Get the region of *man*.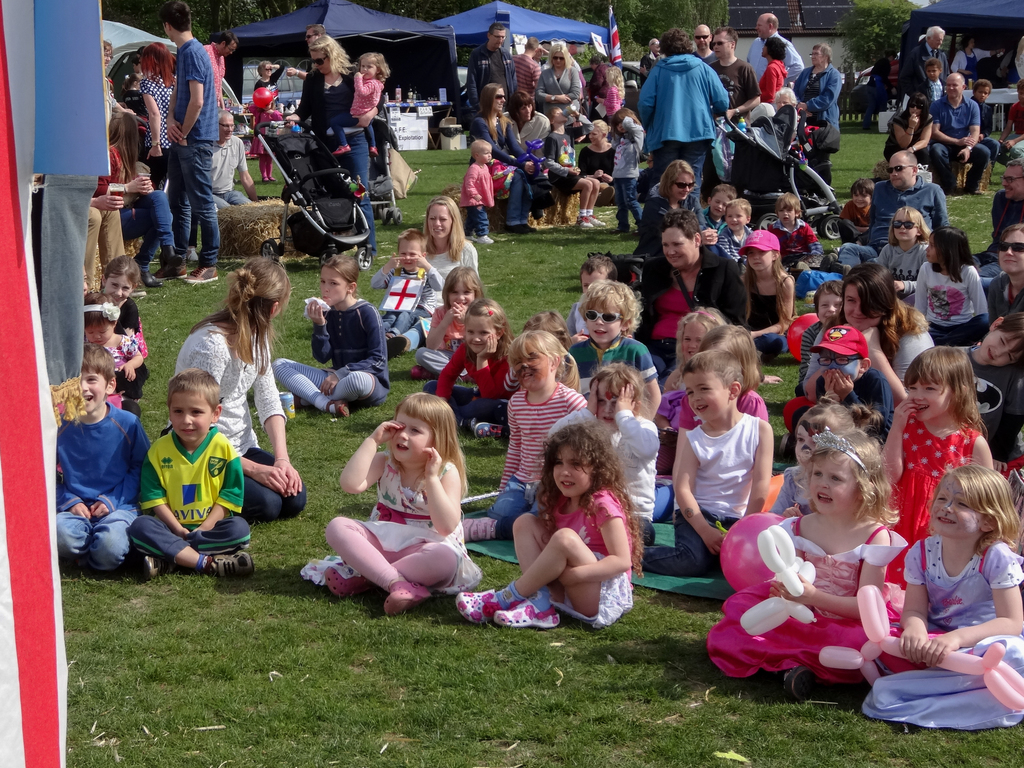
bbox(695, 25, 758, 122).
